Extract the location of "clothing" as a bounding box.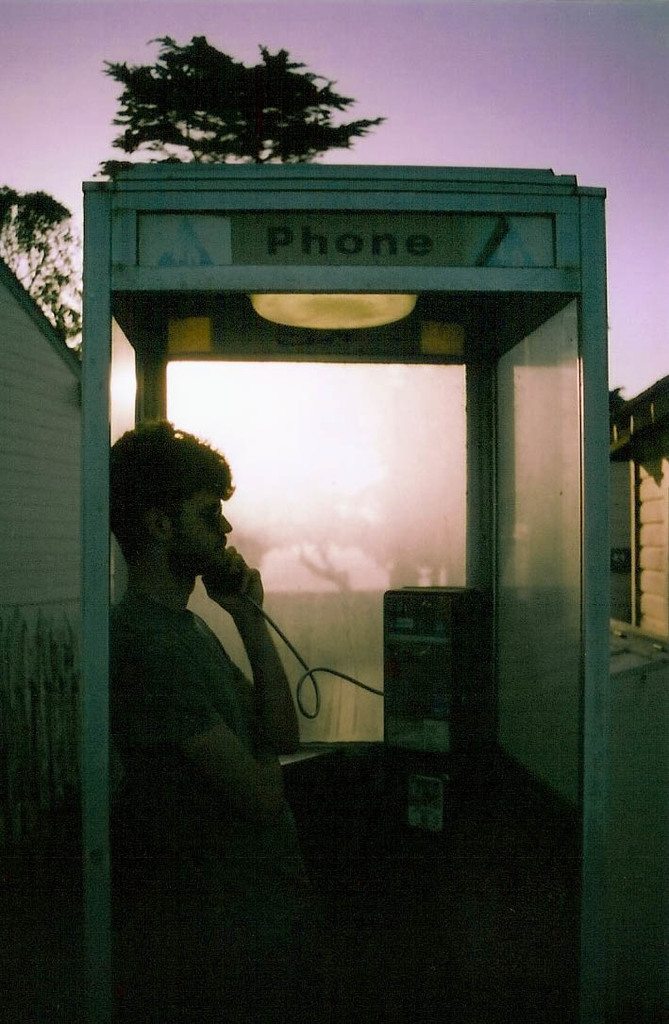
[left=78, top=592, right=612, bottom=1002].
